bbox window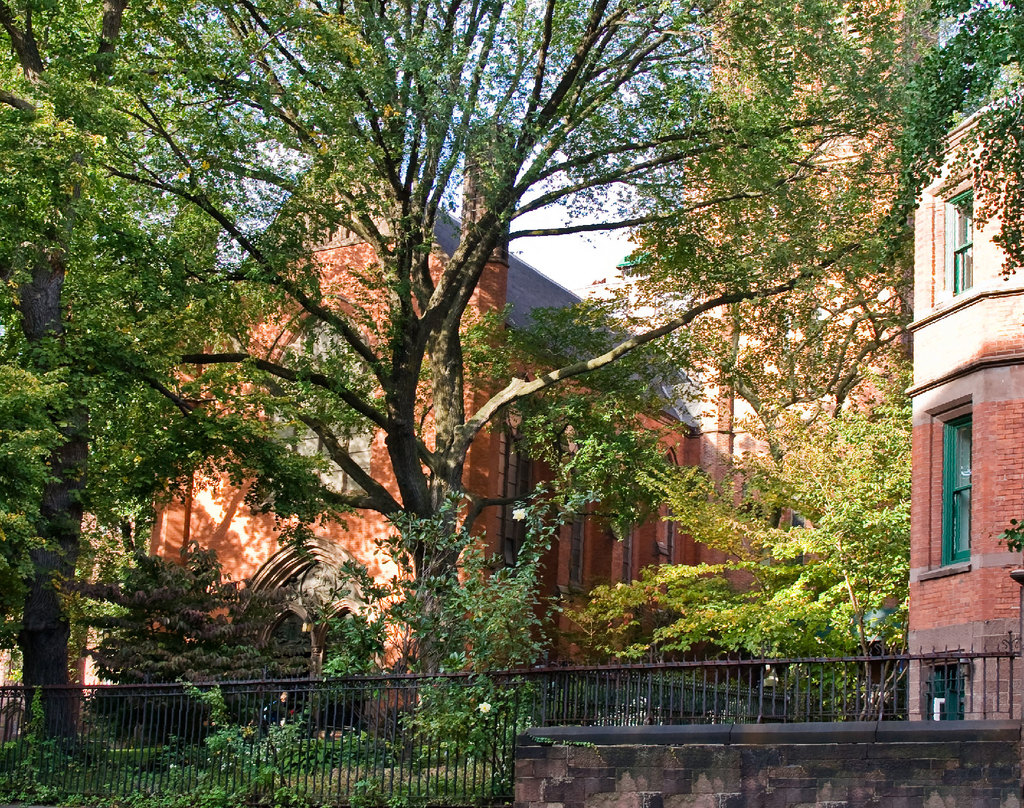
box(940, 192, 972, 297)
